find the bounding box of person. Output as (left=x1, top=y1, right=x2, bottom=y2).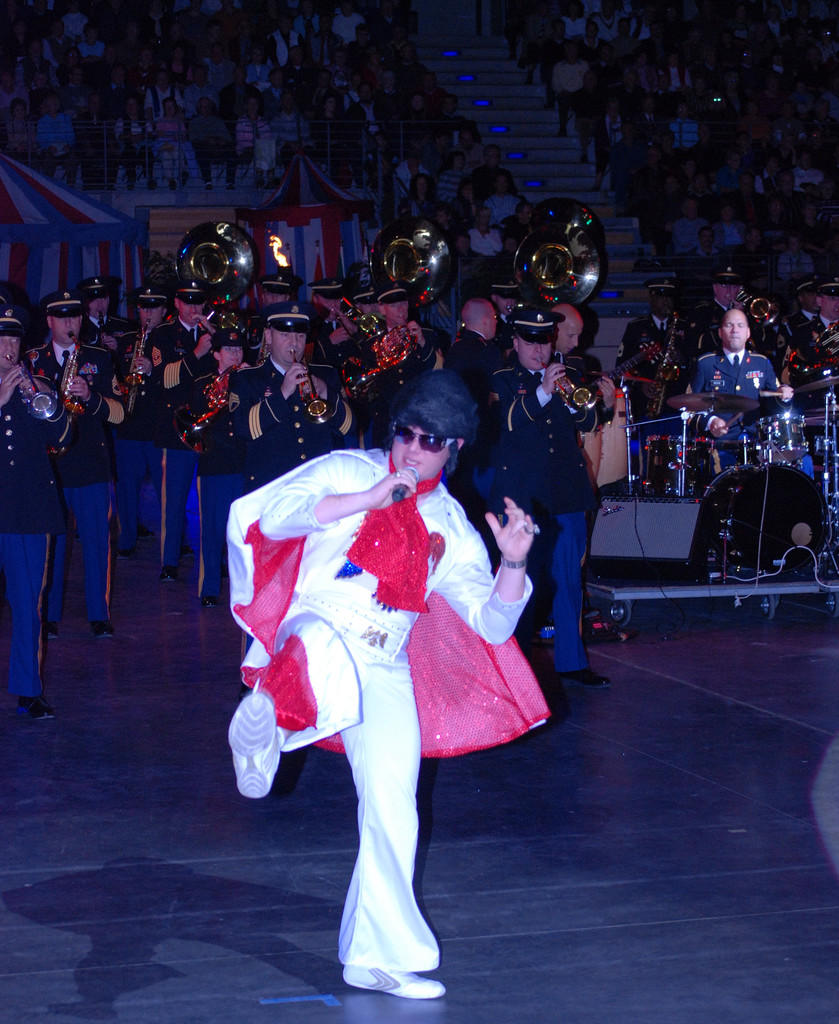
(left=696, top=295, right=785, bottom=468).
